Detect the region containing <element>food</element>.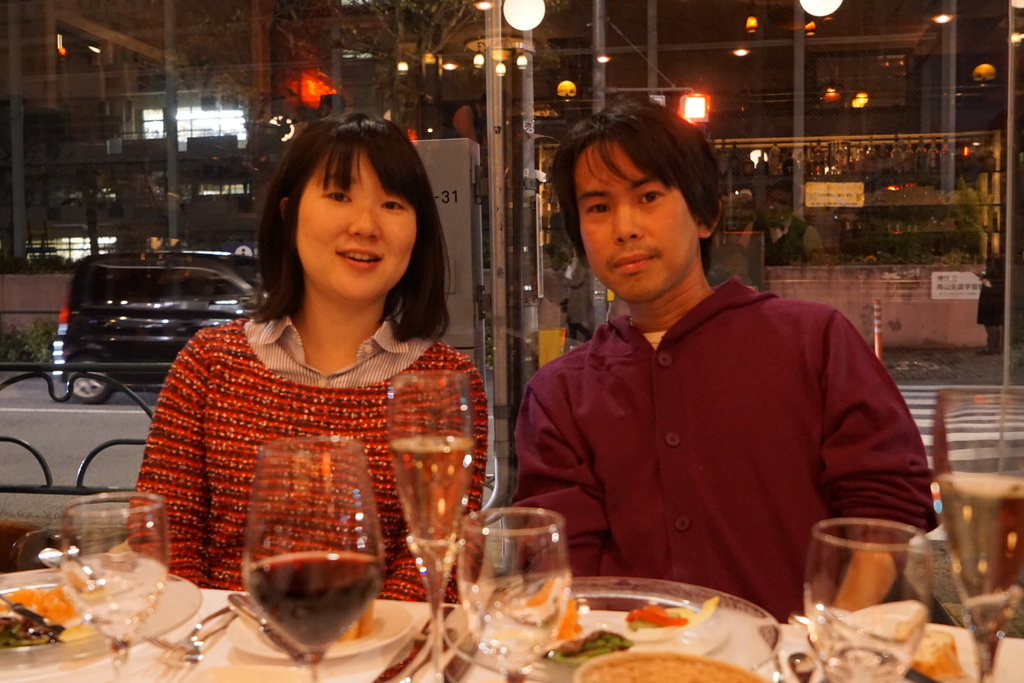
[x1=909, y1=629, x2=978, y2=682].
